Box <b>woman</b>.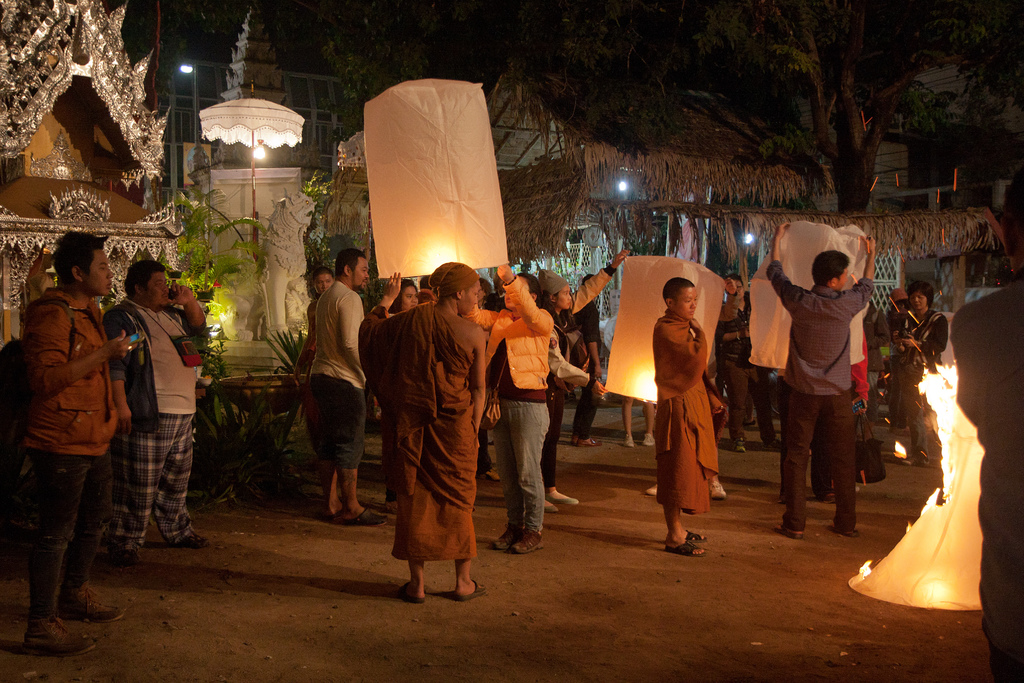
534, 268, 580, 511.
